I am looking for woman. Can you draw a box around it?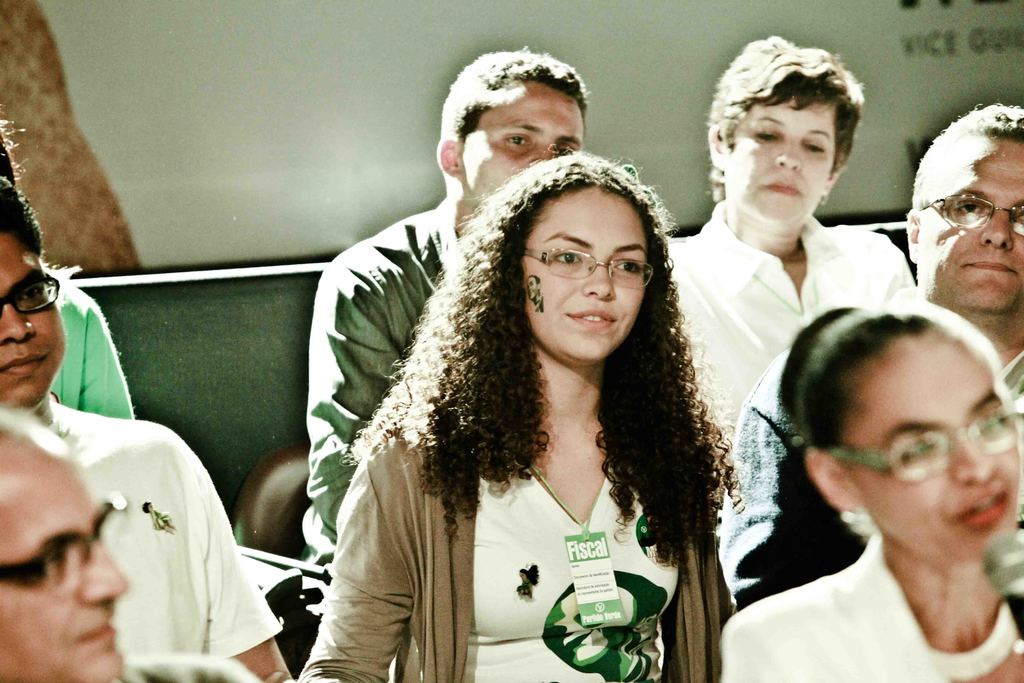
Sure, the bounding box is detection(650, 23, 931, 468).
